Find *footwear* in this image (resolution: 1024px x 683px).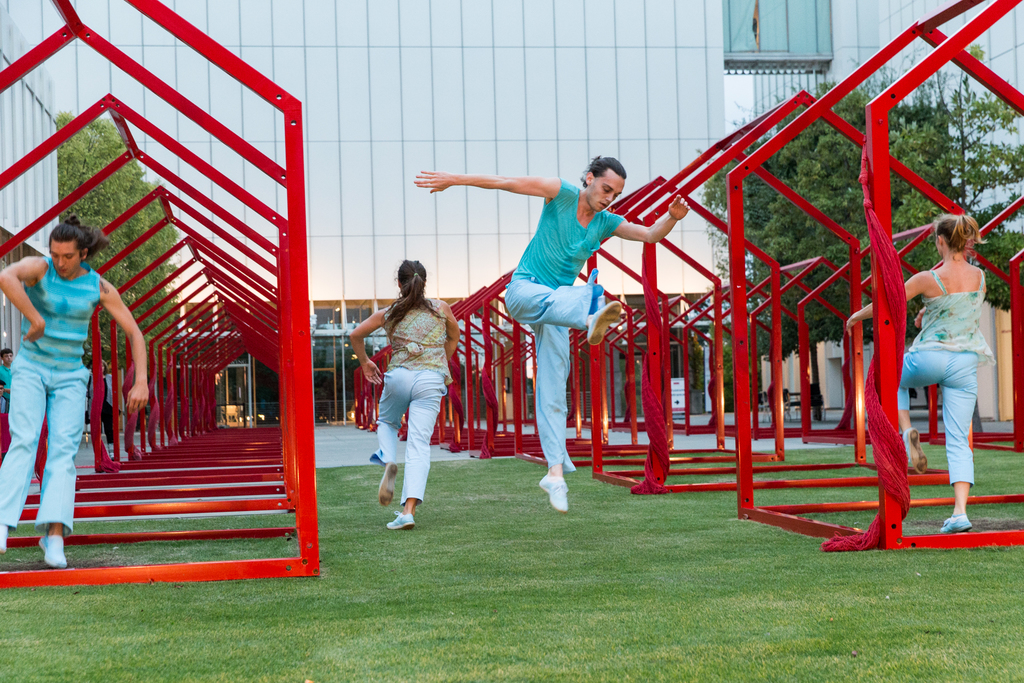
[378,460,399,507].
